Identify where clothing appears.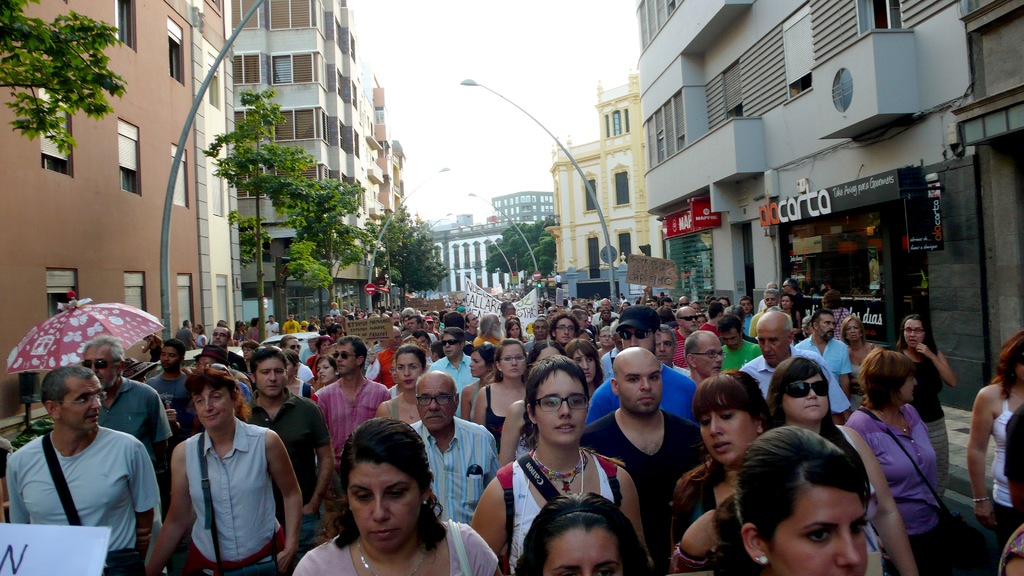
Appears at [left=472, top=332, right=504, bottom=348].
